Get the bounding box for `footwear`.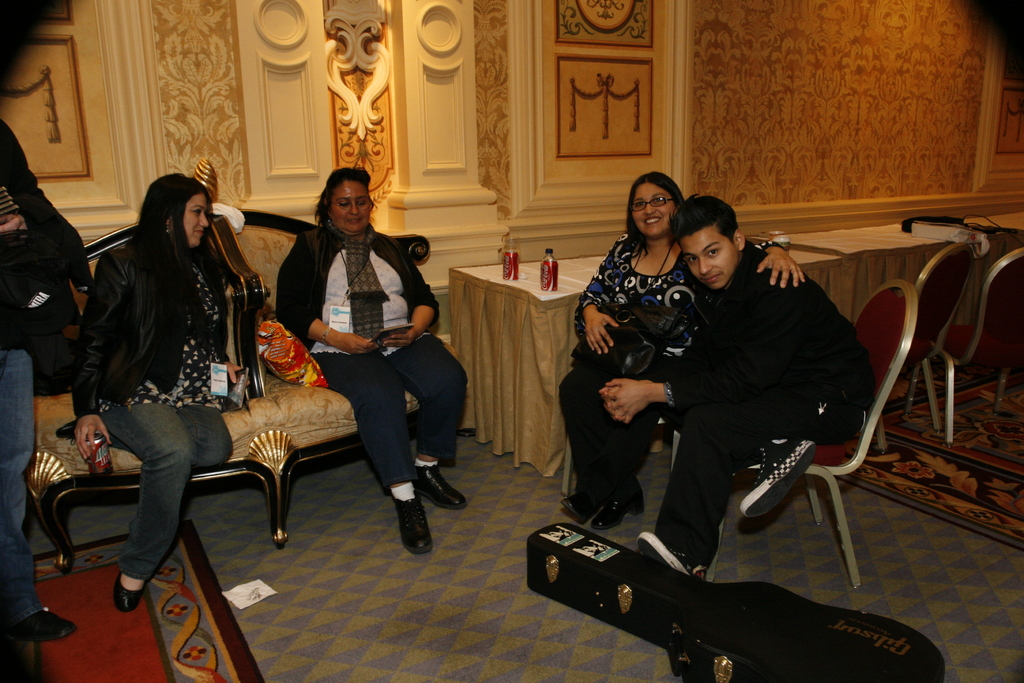
(632, 530, 707, 584).
